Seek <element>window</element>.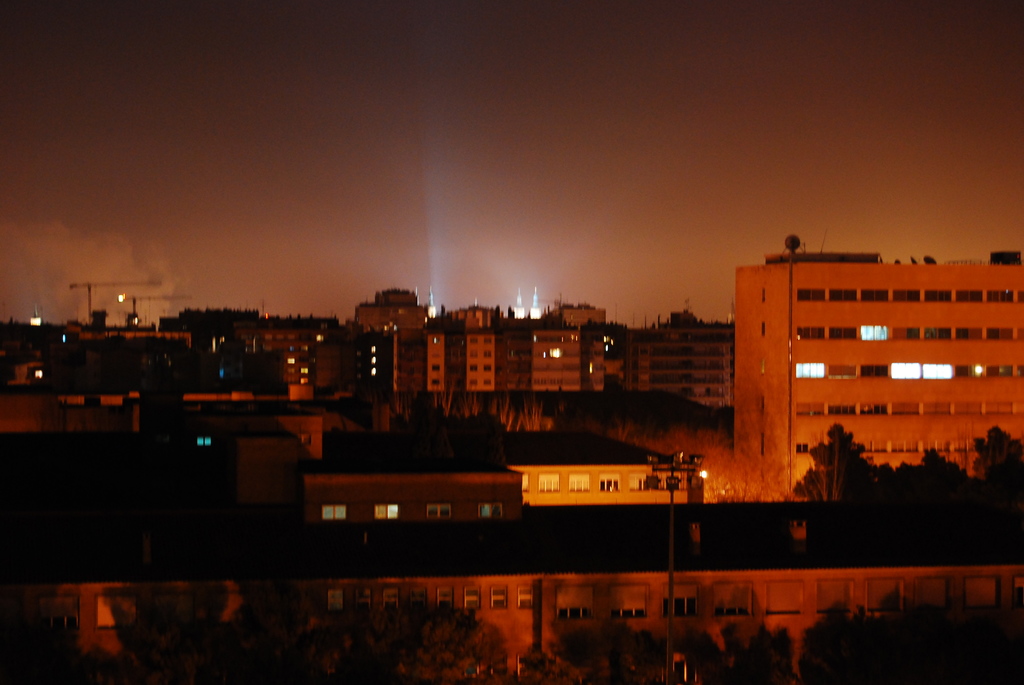
519, 583, 534, 613.
